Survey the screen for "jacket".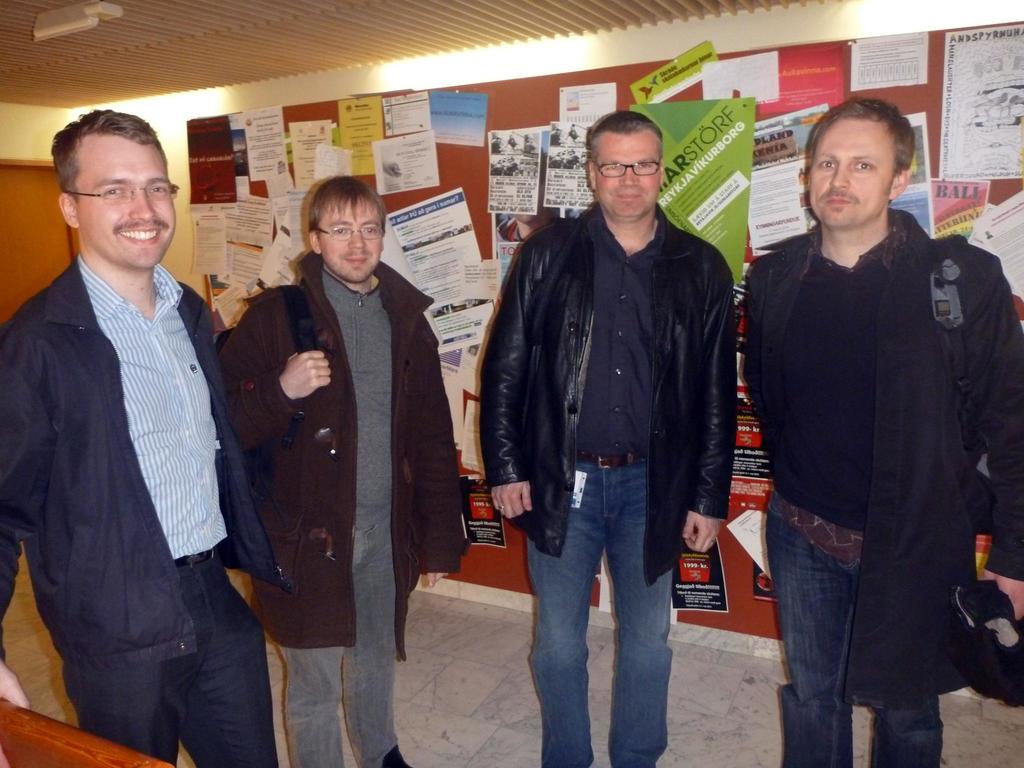
Survey found: bbox=[749, 201, 1023, 717].
